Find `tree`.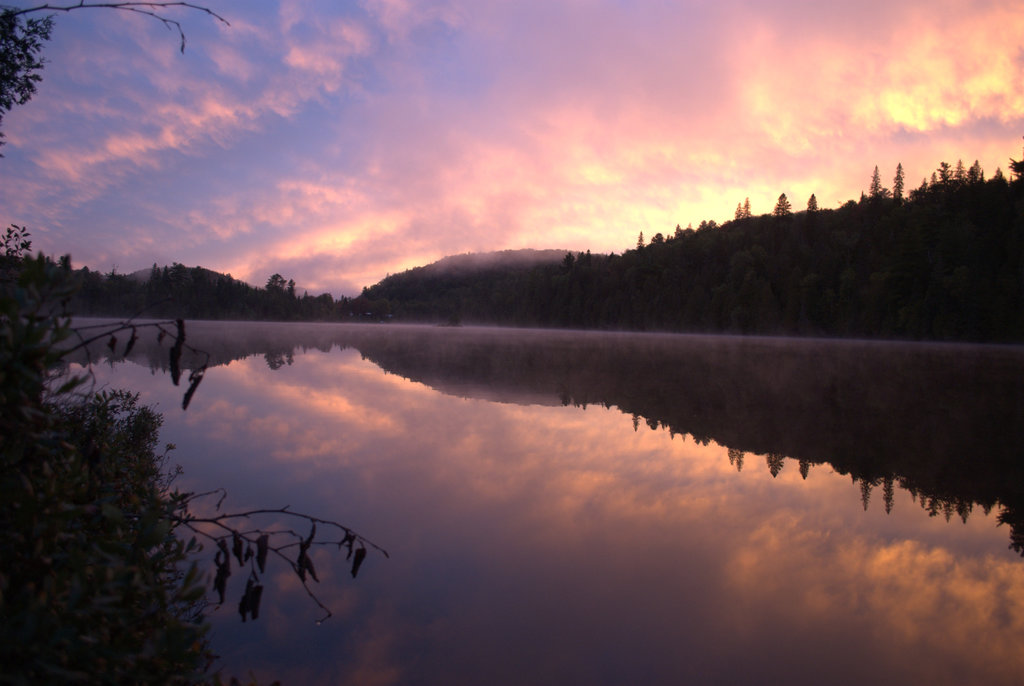
region(863, 150, 945, 331).
